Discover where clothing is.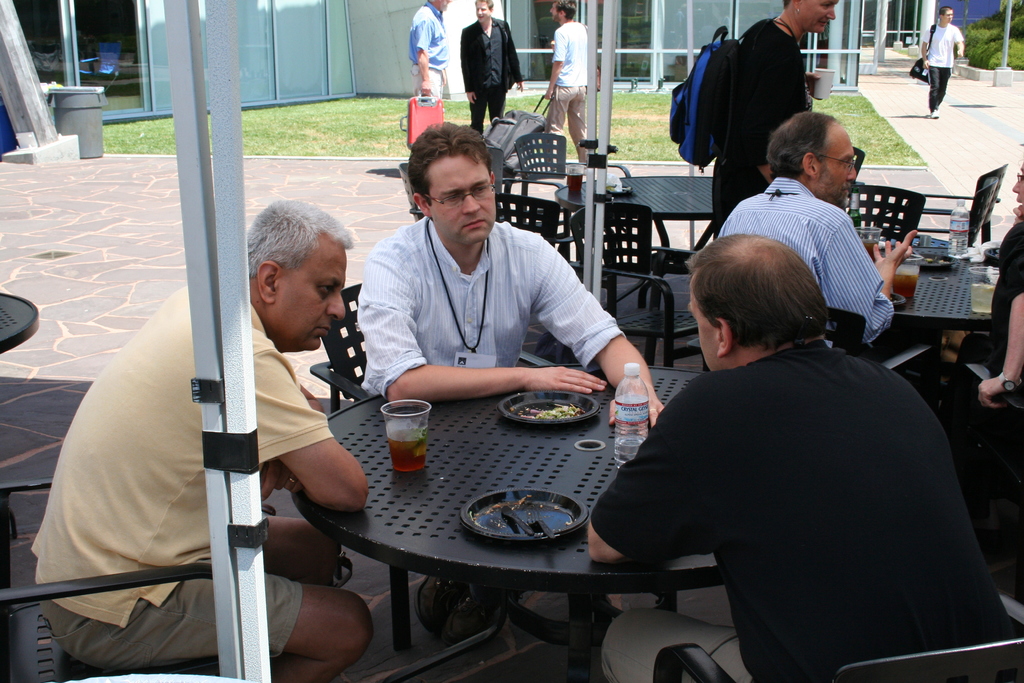
Discovered at bbox=(701, 15, 822, 245).
